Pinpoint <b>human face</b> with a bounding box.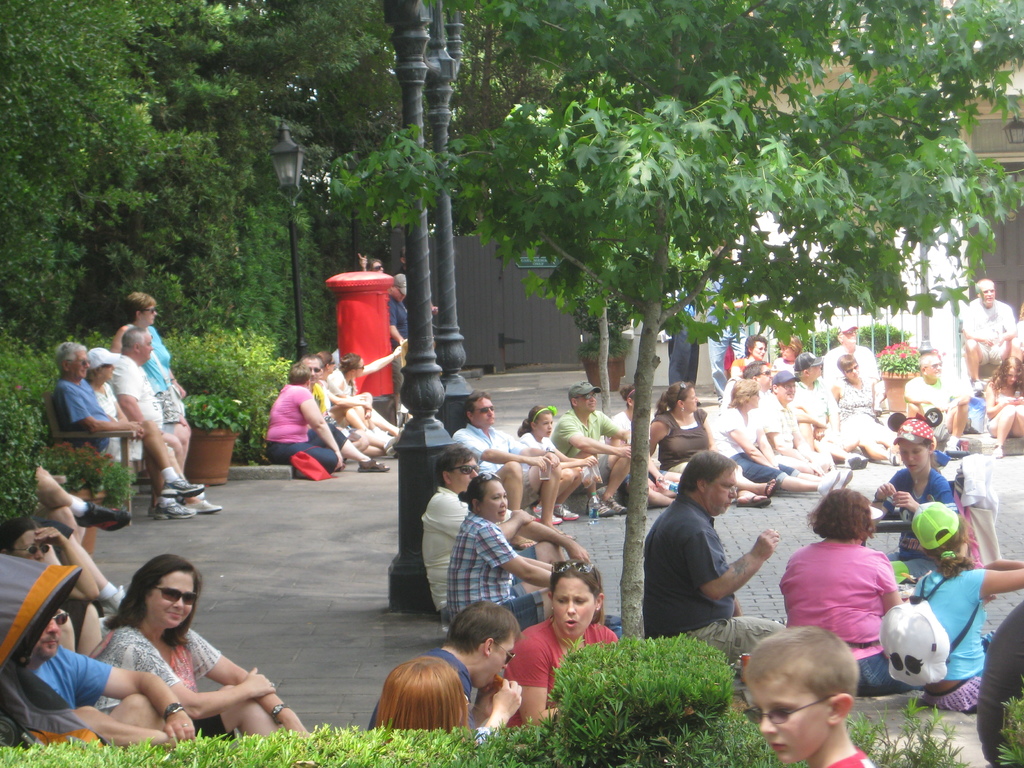
x1=301, y1=361, x2=324, y2=378.
